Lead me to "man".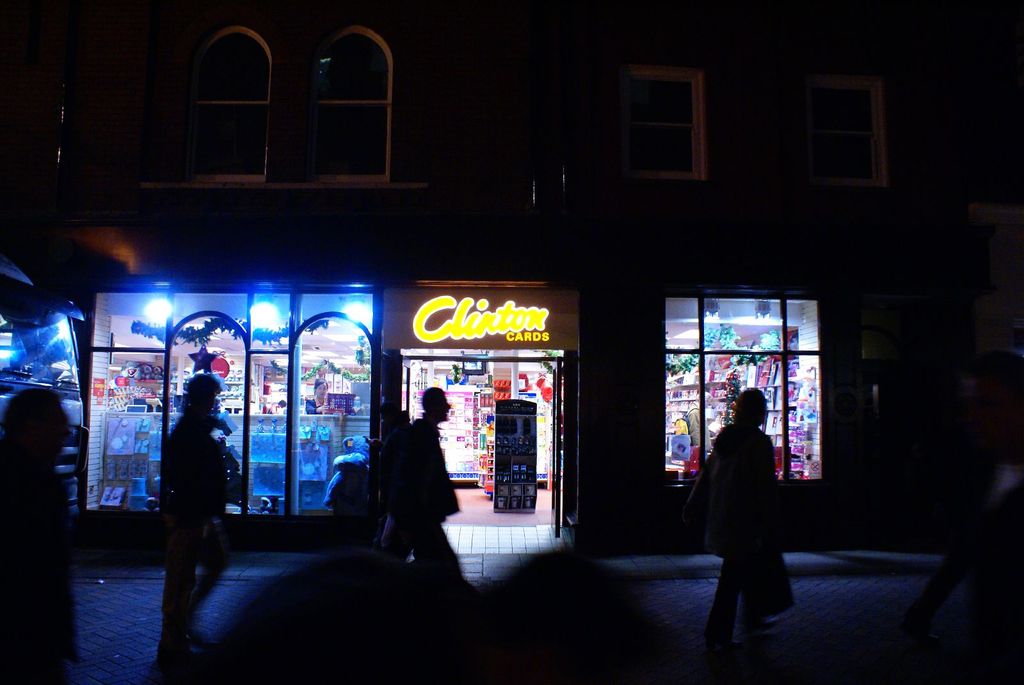
Lead to [368,394,461,580].
